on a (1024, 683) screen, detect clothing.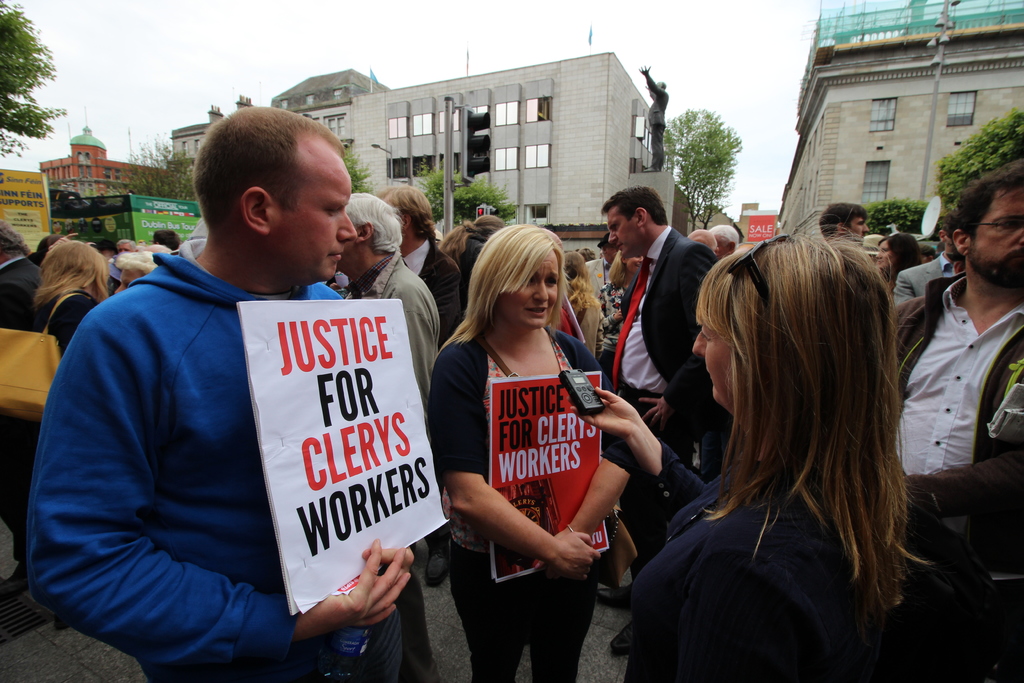
region(893, 251, 956, 324).
